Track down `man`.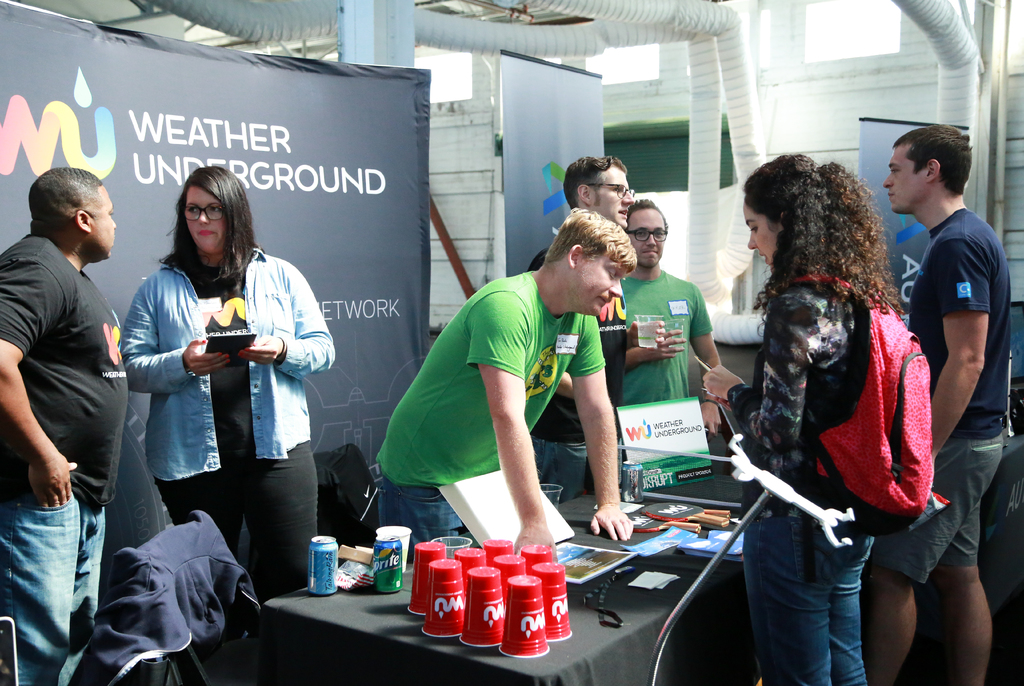
Tracked to x1=523 y1=152 x2=686 y2=503.
